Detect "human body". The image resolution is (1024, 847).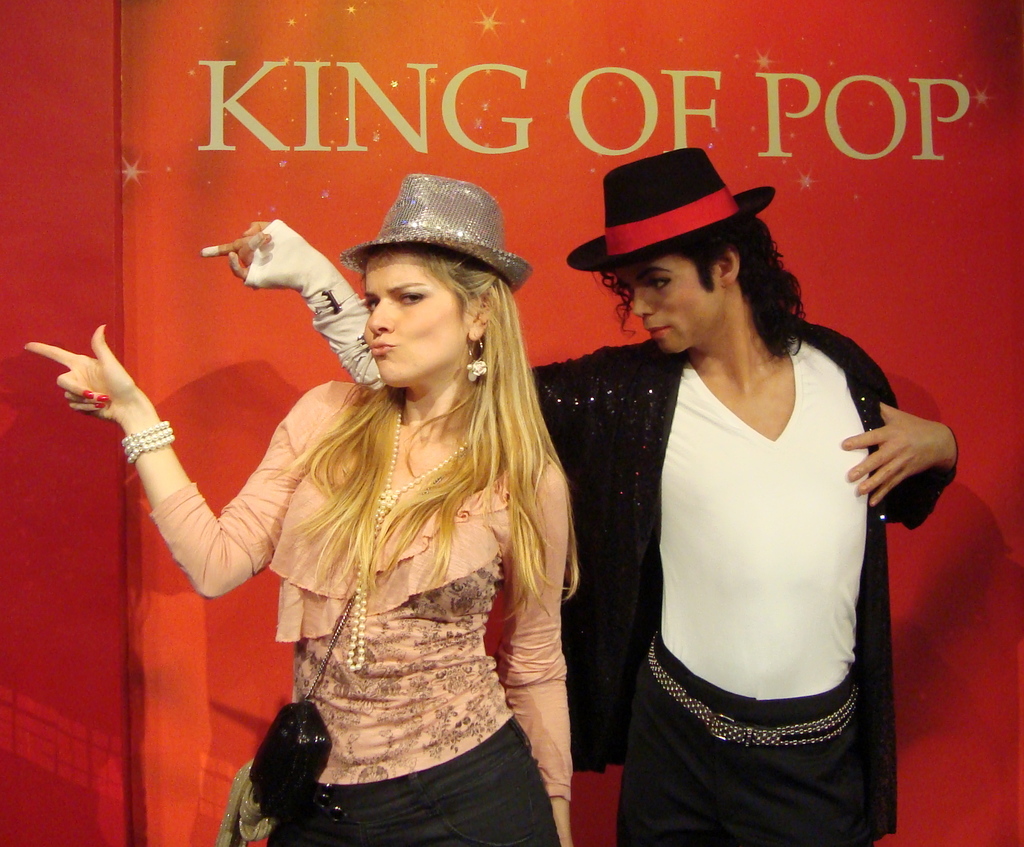
bbox=[200, 216, 965, 846].
